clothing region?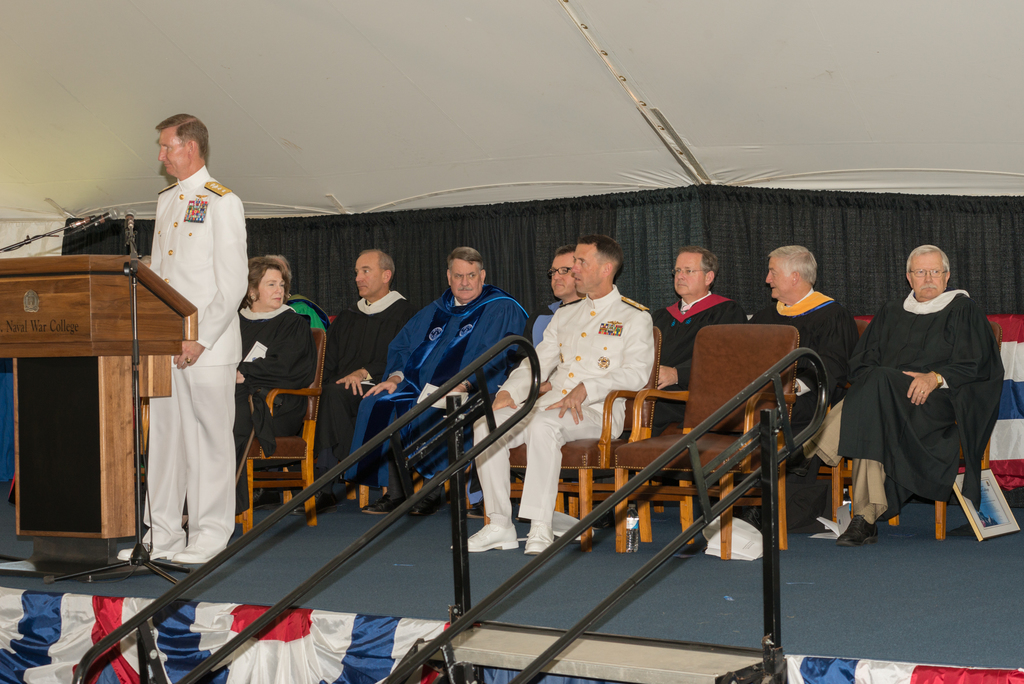
801,287,1006,522
